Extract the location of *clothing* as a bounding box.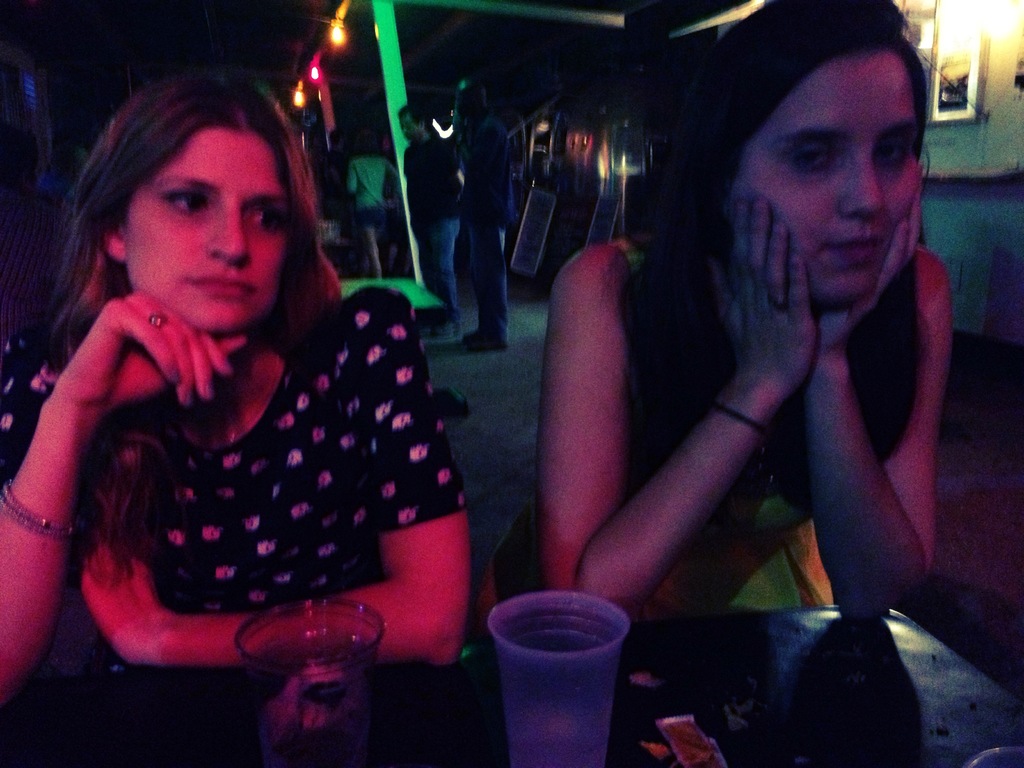
(0,282,466,682).
